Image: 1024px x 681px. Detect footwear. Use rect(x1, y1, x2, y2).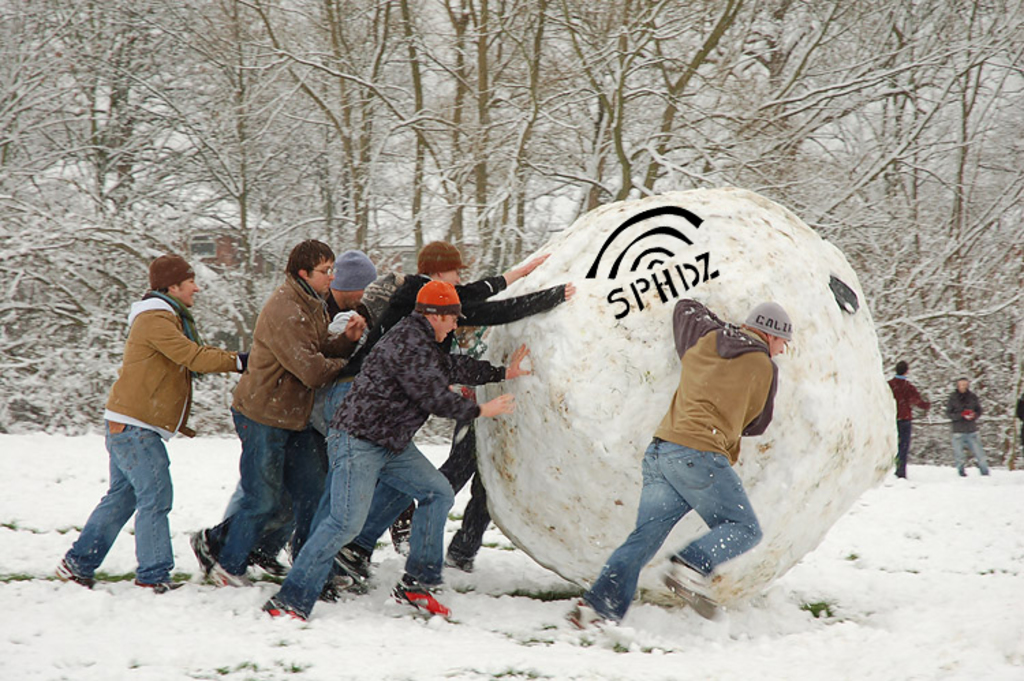
rect(317, 572, 343, 609).
